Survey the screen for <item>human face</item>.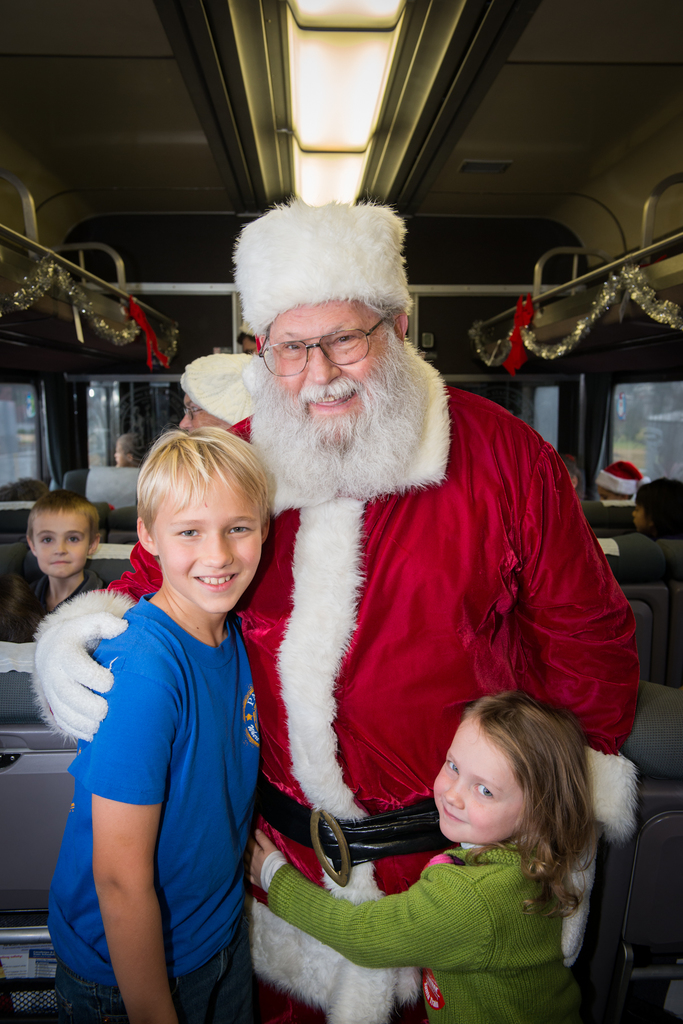
Survey found: bbox=[419, 705, 515, 848].
